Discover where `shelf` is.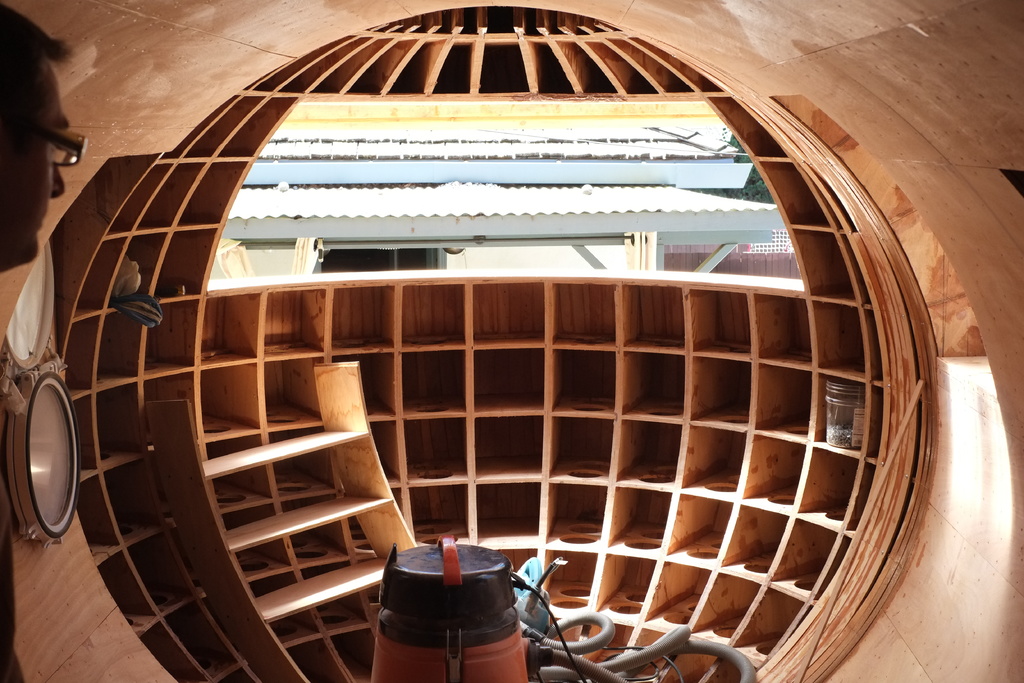
Discovered at Rect(483, 6, 519, 31).
